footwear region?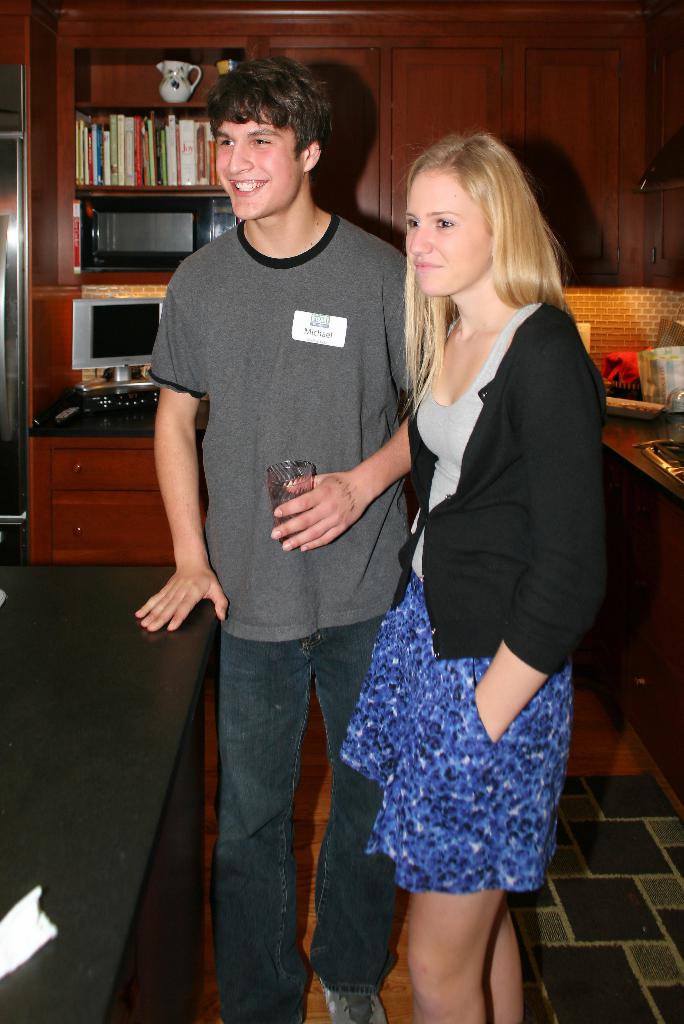
[x1=318, y1=978, x2=390, y2=1023]
